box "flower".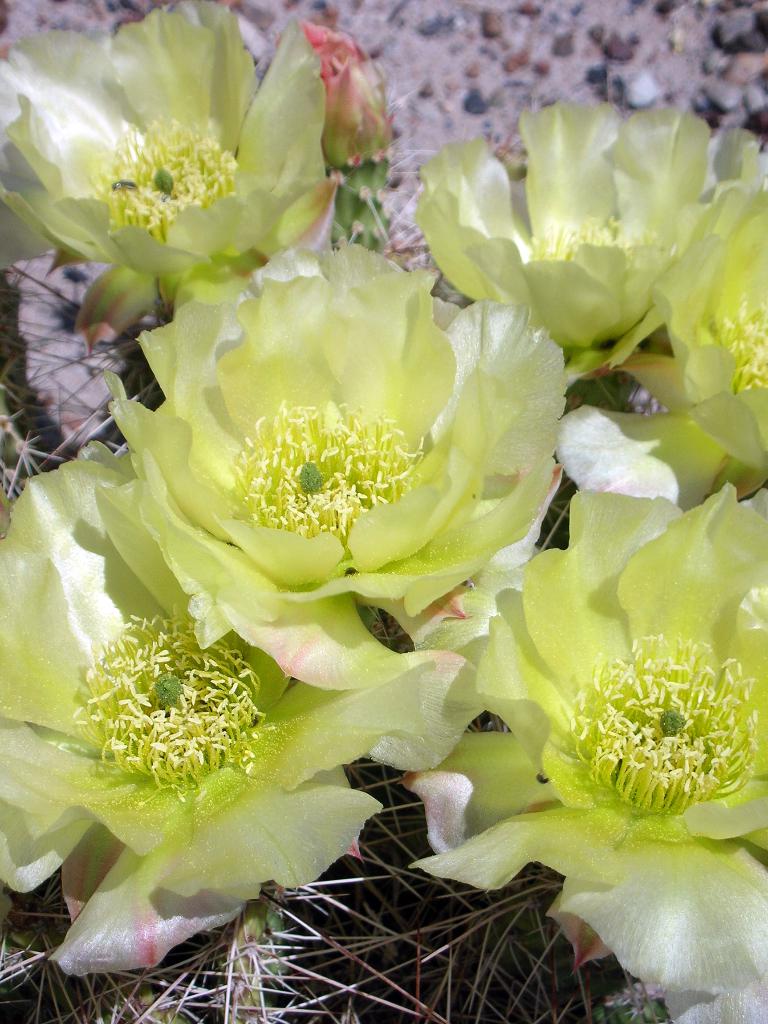
rect(95, 231, 563, 633).
